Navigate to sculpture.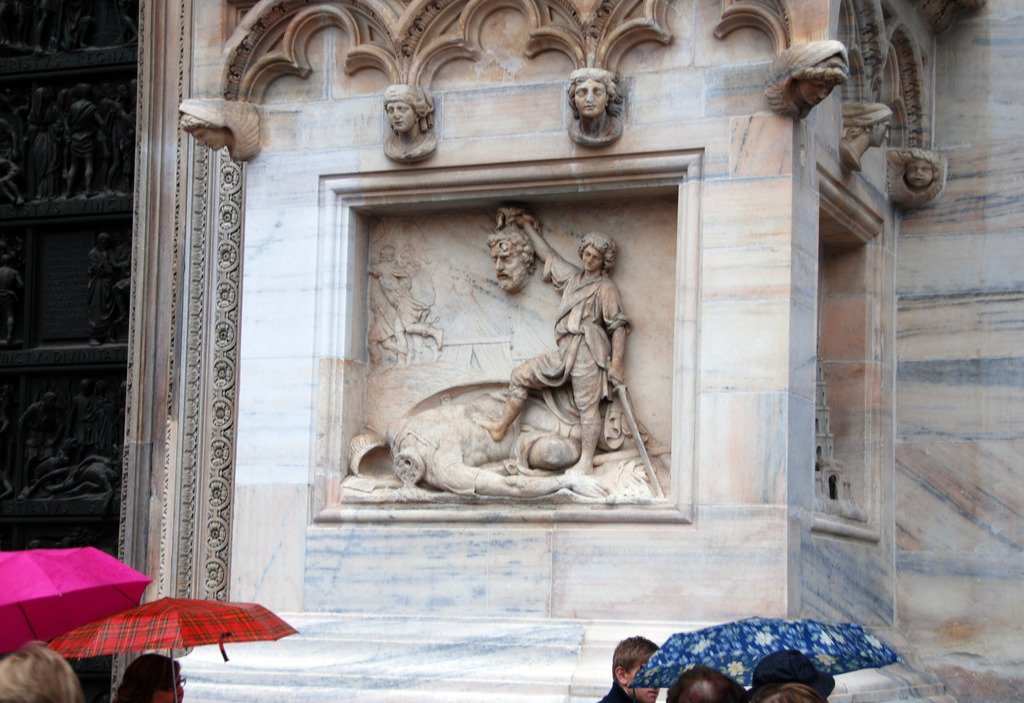
Navigation target: region(388, 86, 429, 139).
